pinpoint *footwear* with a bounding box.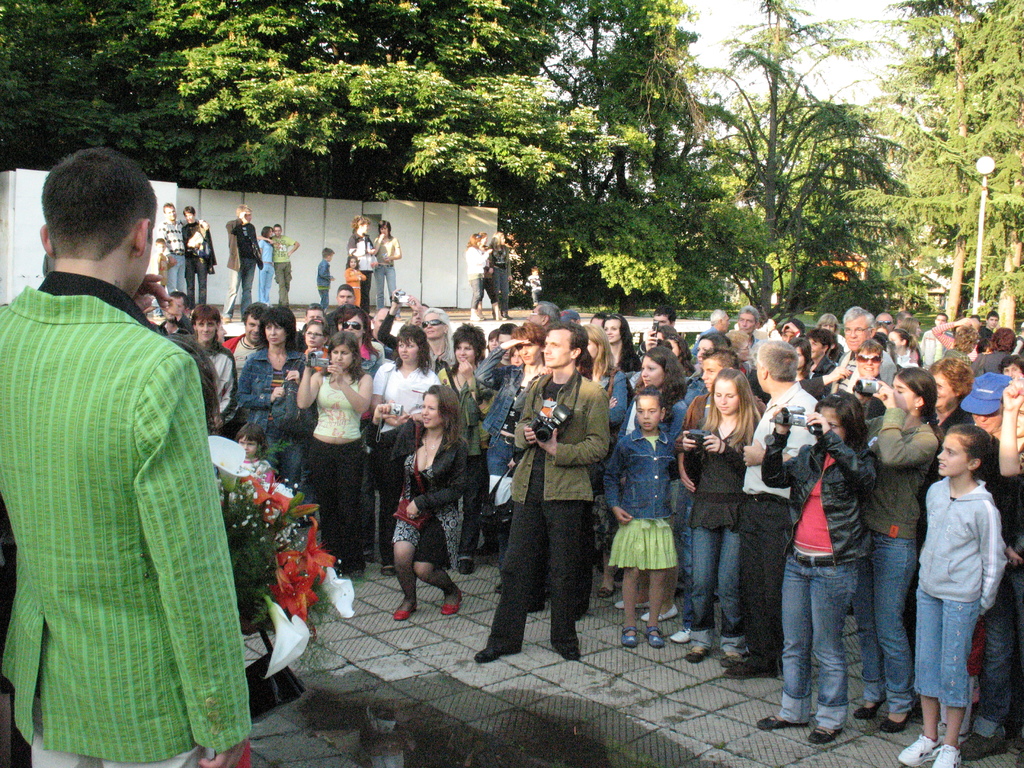
l=497, t=580, r=513, b=594.
